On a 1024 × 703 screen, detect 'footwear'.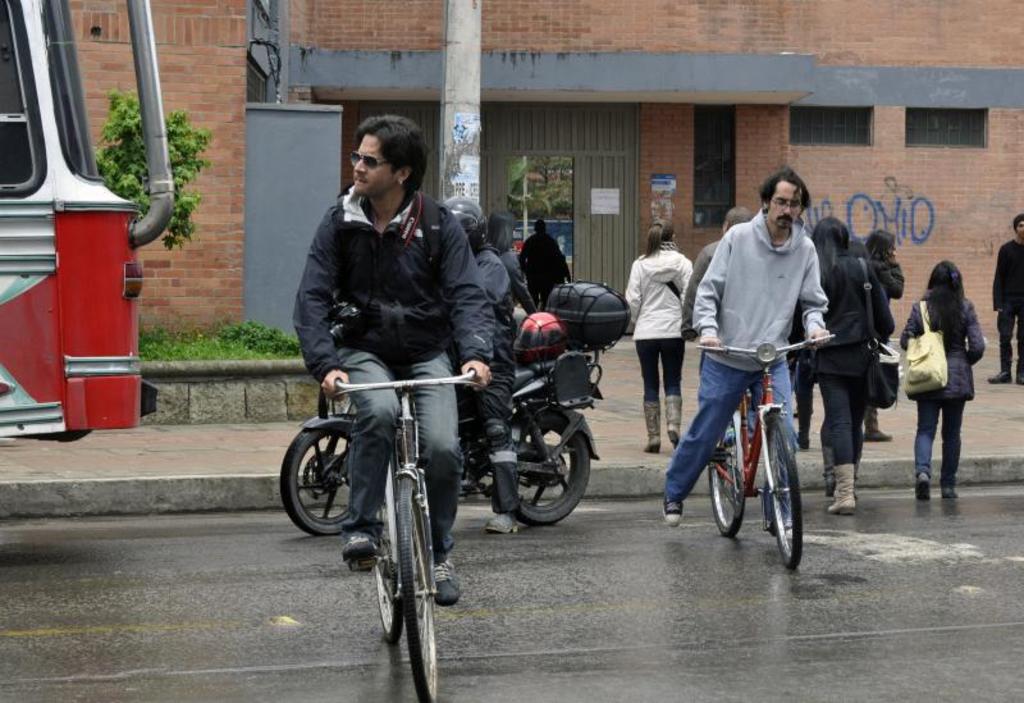
(x1=645, y1=398, x2=662, y2=457).
